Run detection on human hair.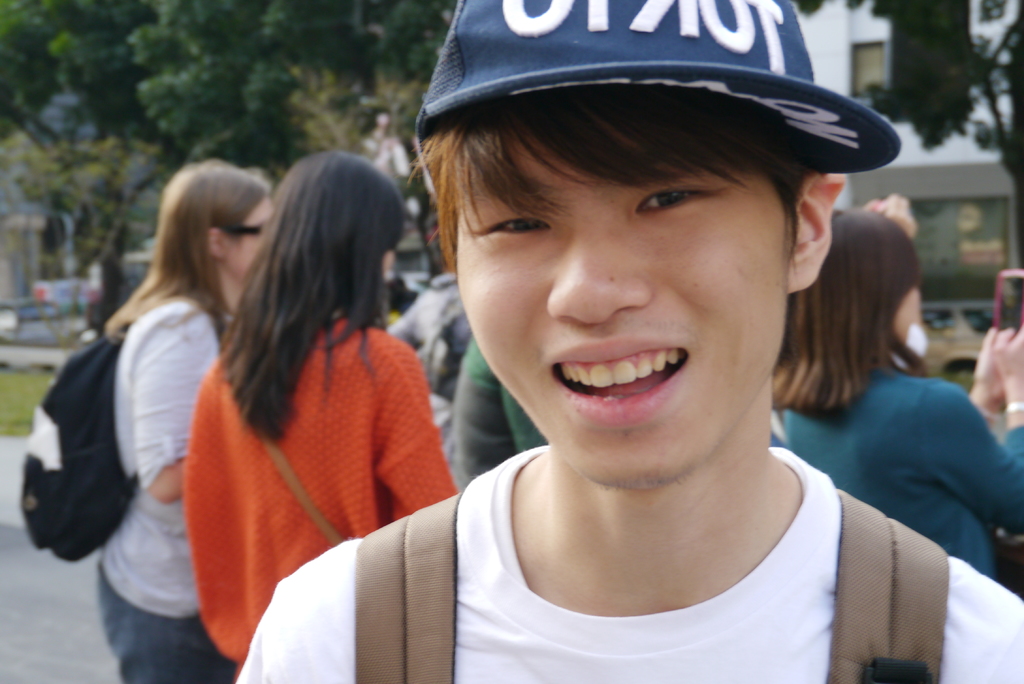
Result: x1=410, y1=85, x2=820, y2=283.
